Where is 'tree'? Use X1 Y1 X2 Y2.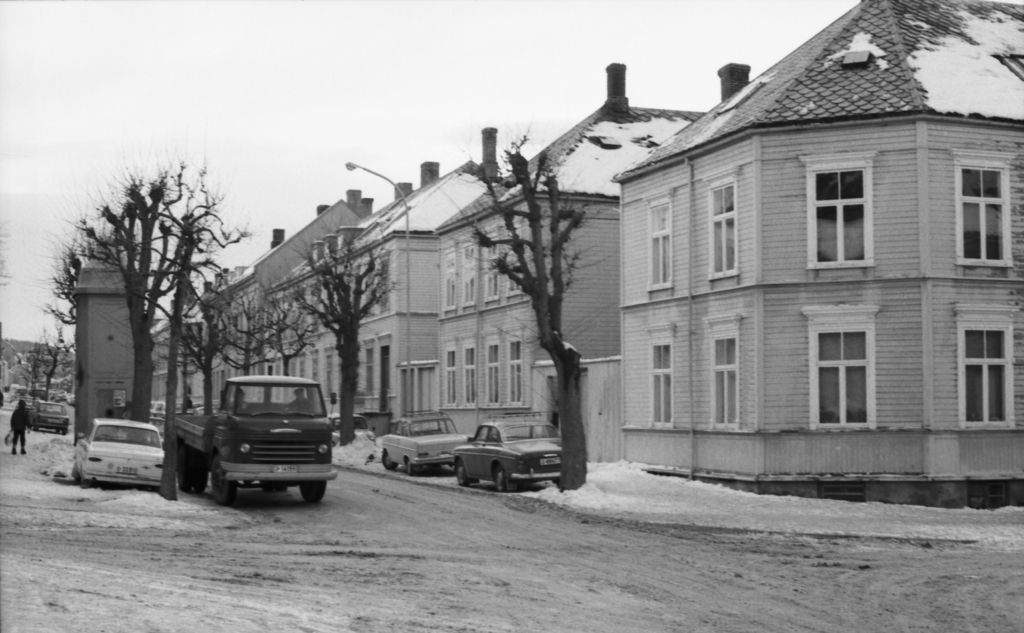
430 152 619 491.
